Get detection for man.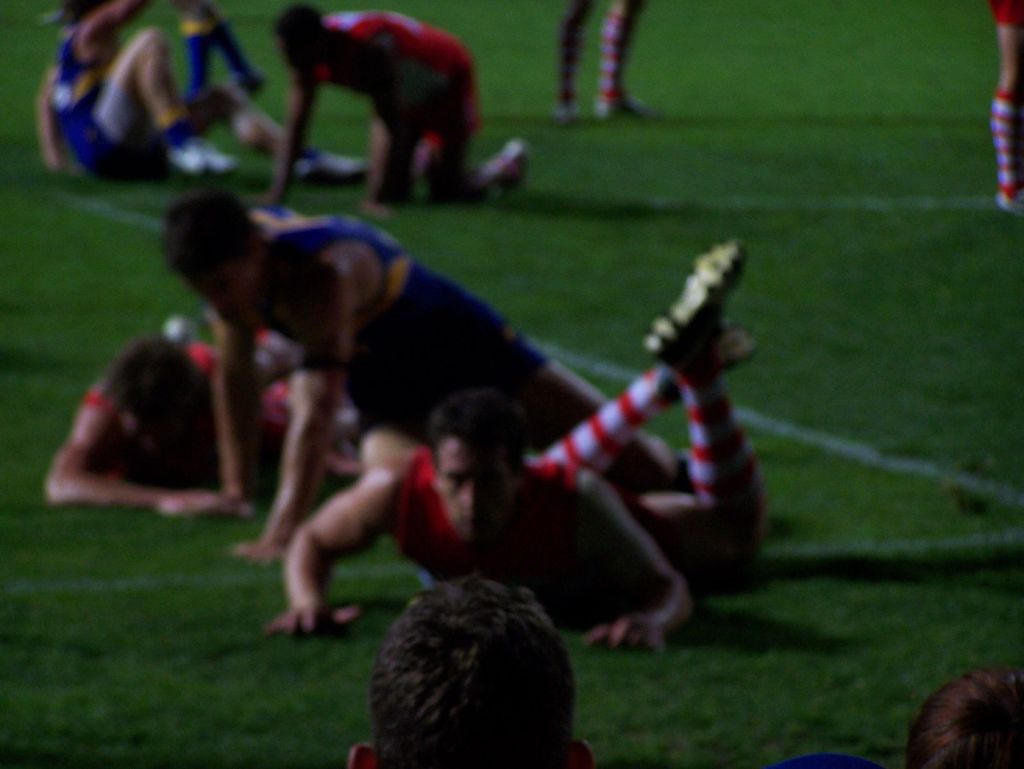
Detection: <region>35, 0, 355, 181</region>.
